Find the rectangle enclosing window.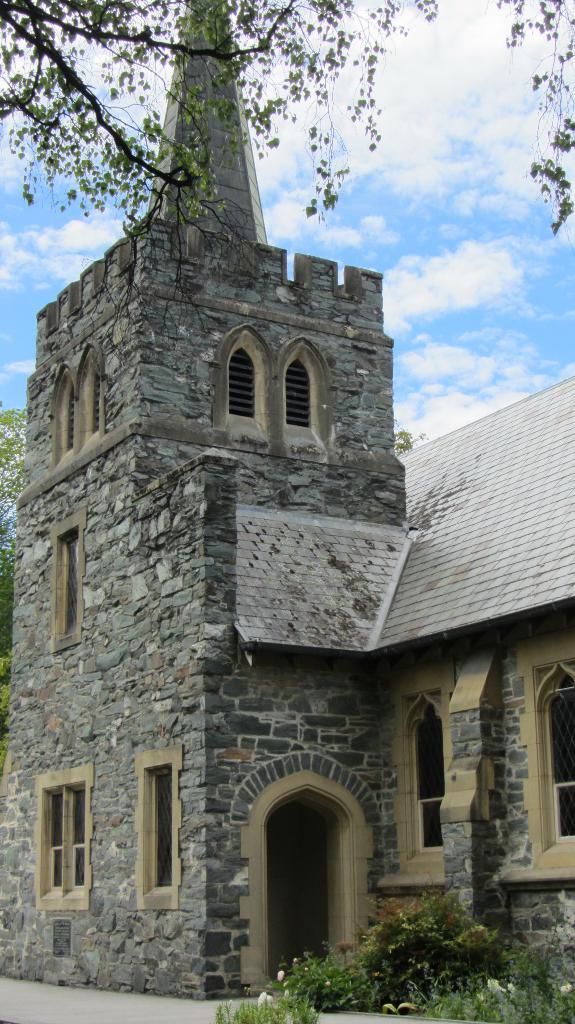
274/333/332/449.
